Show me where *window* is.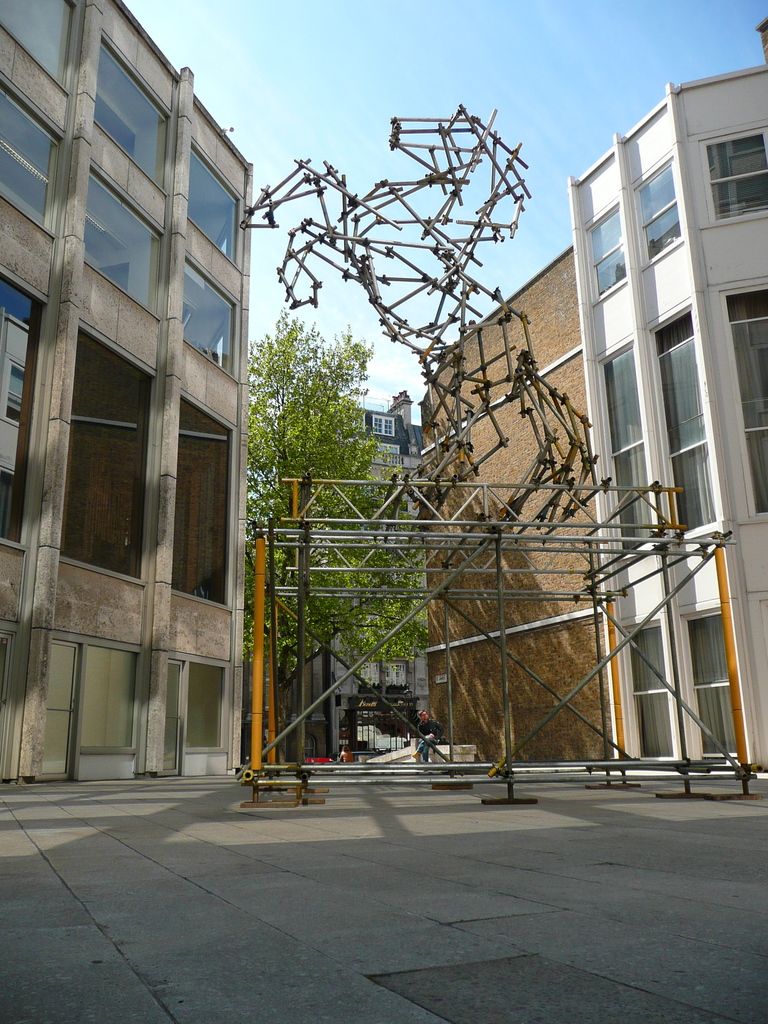
*window* is at {"left": 0, "top": 70, "right": 65, "bottom": 233}.
